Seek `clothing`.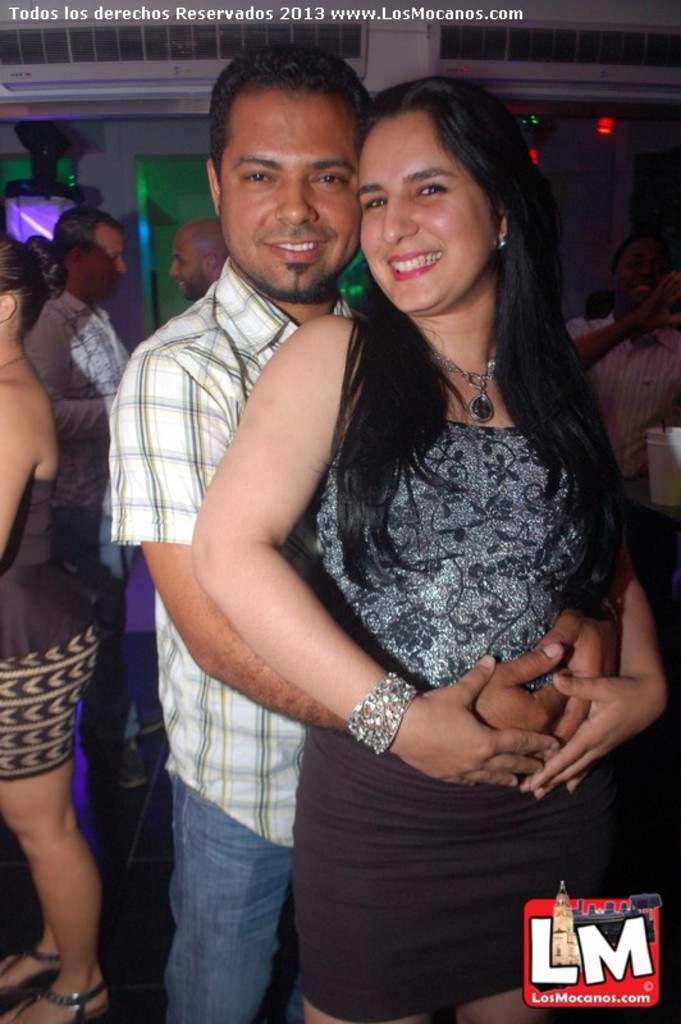
bbox=[101, 260, 349, 1023].
